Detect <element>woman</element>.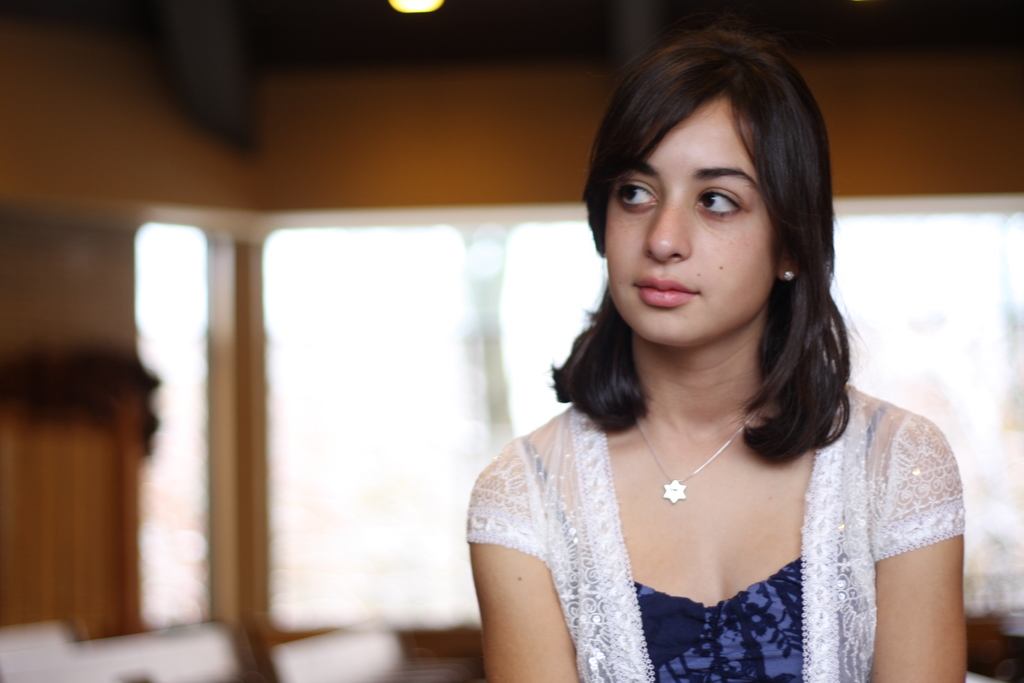
Detected at {"x1": 465, "y1": 39, "x2": 922, "y2": 680}.
